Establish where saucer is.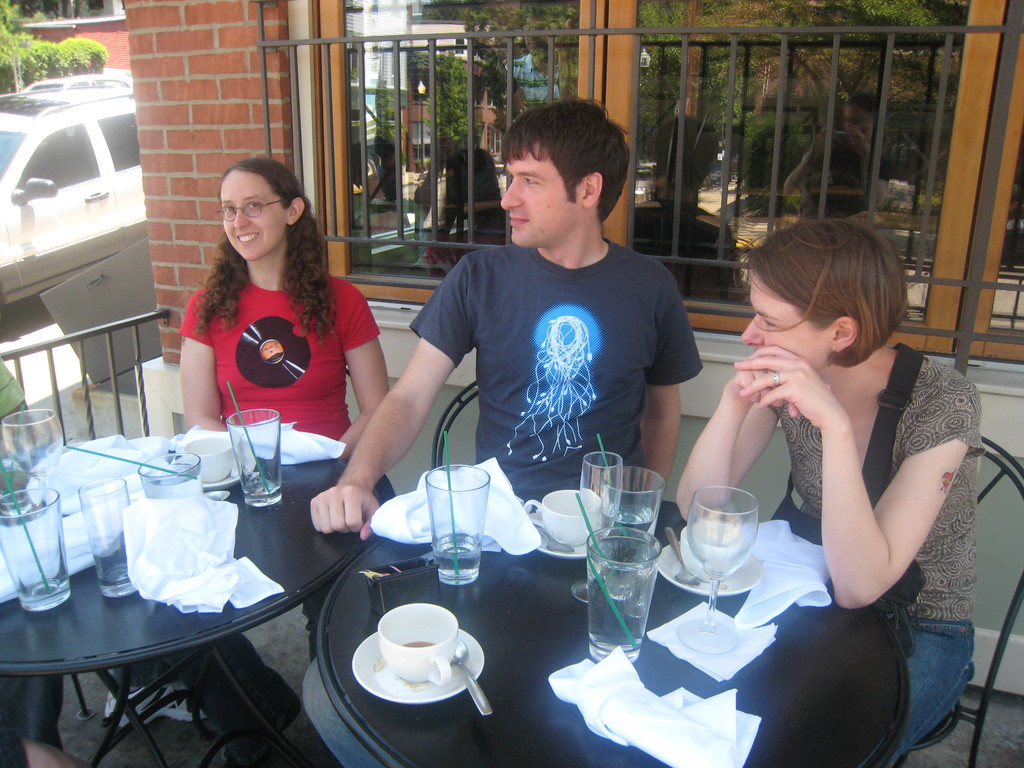
Established at 530/511/608/556.
